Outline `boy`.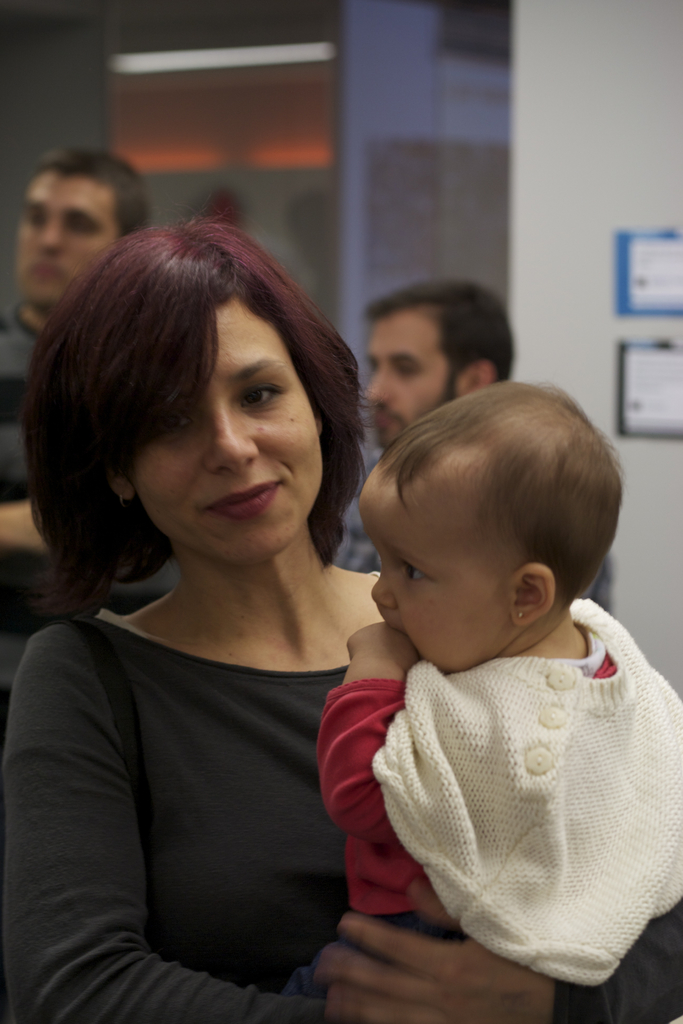
Outline: l=315, t=386, r=669, b=986.
